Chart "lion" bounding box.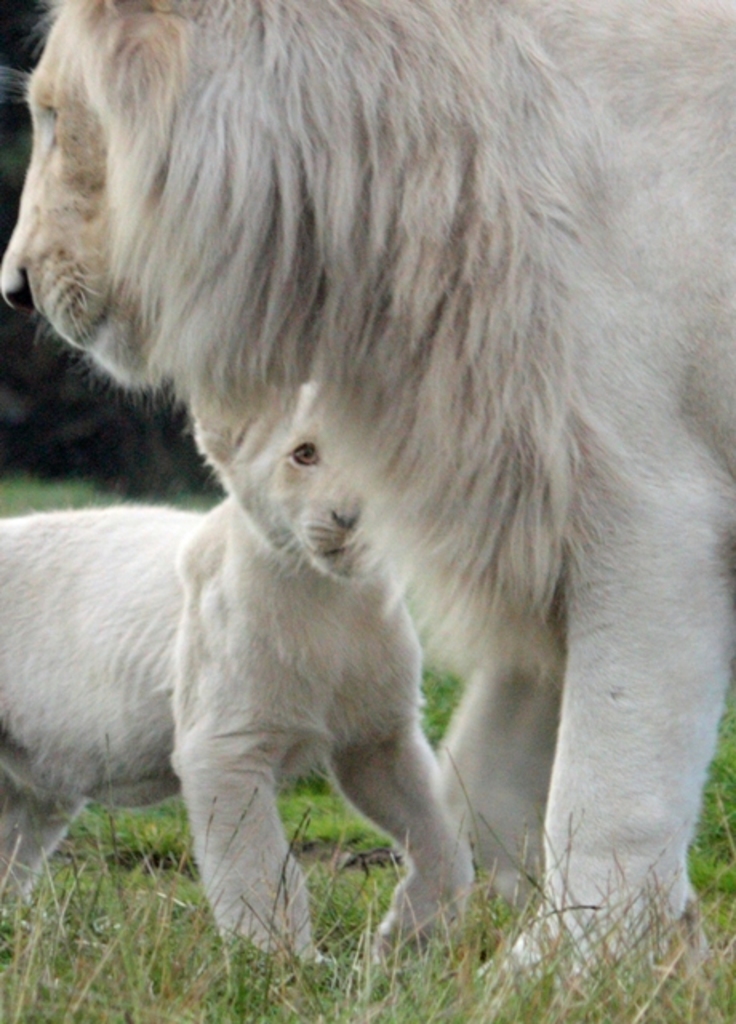
Charted: bbox=[0, 381, 483, 970].
